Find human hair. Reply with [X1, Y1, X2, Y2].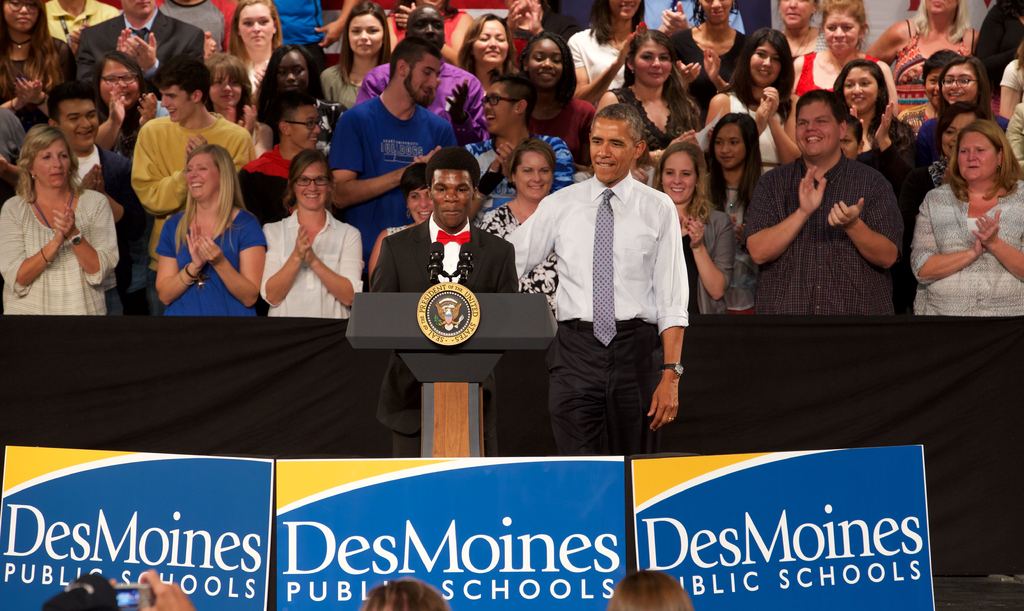
[426, 147, 482, 191].
